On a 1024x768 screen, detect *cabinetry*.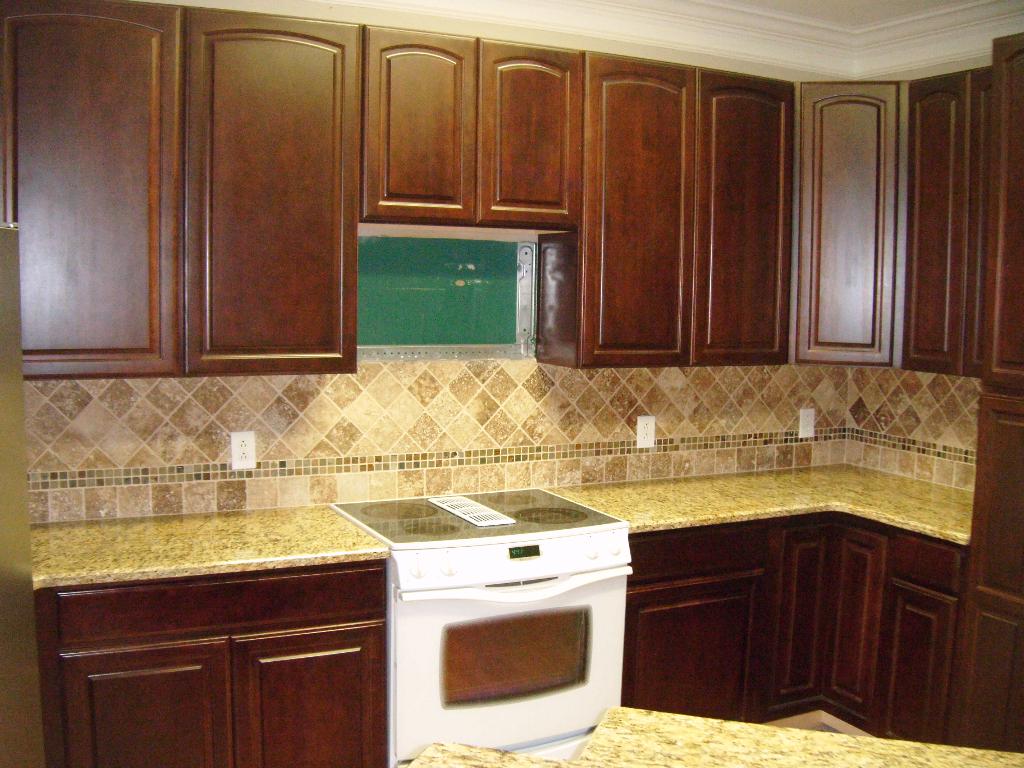
(360, 31, 583, 219).
